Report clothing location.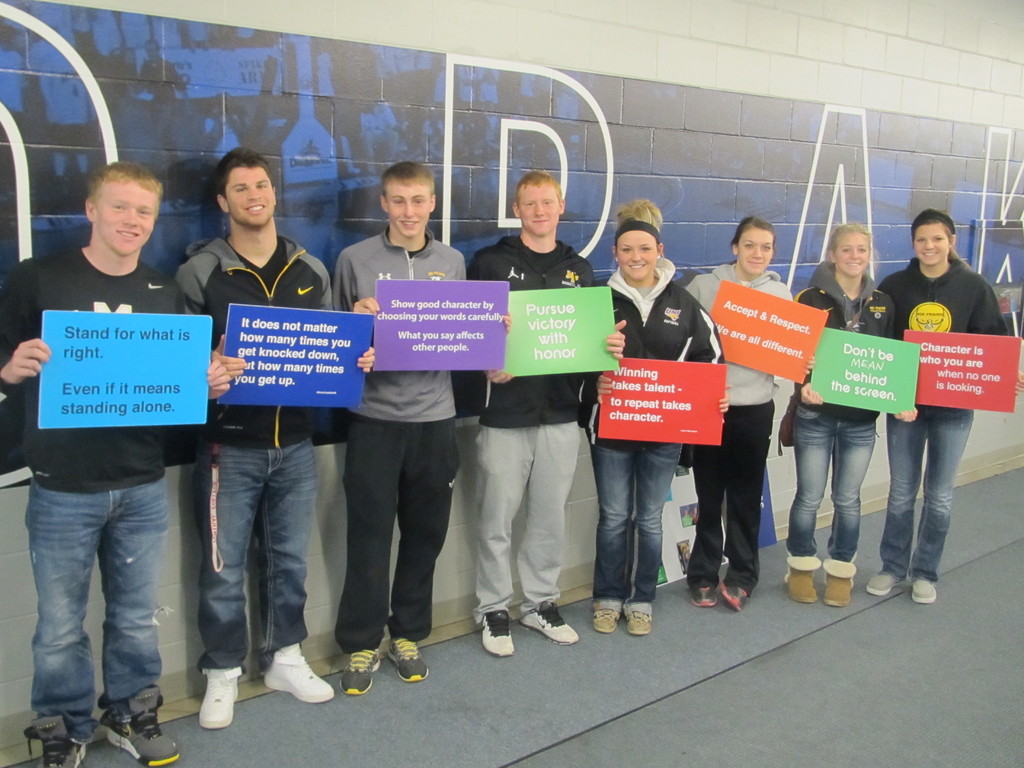
Report: <region>173, 229, 337, 662</region>.
